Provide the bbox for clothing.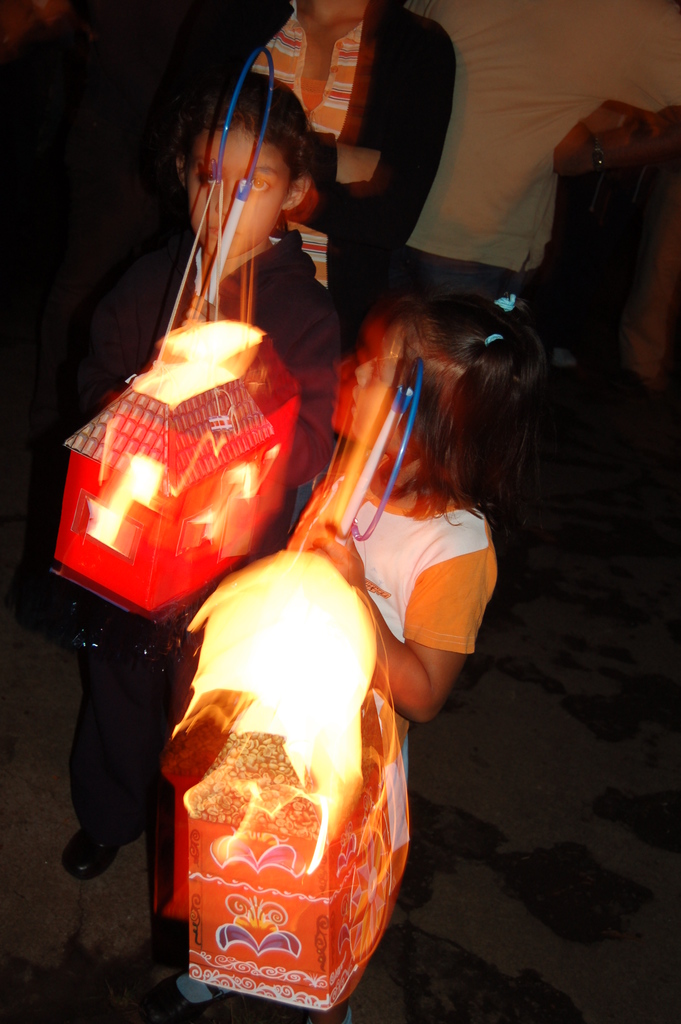
{"x1": 57, "y1": 234, "x2": 341, "y2": 850}.
